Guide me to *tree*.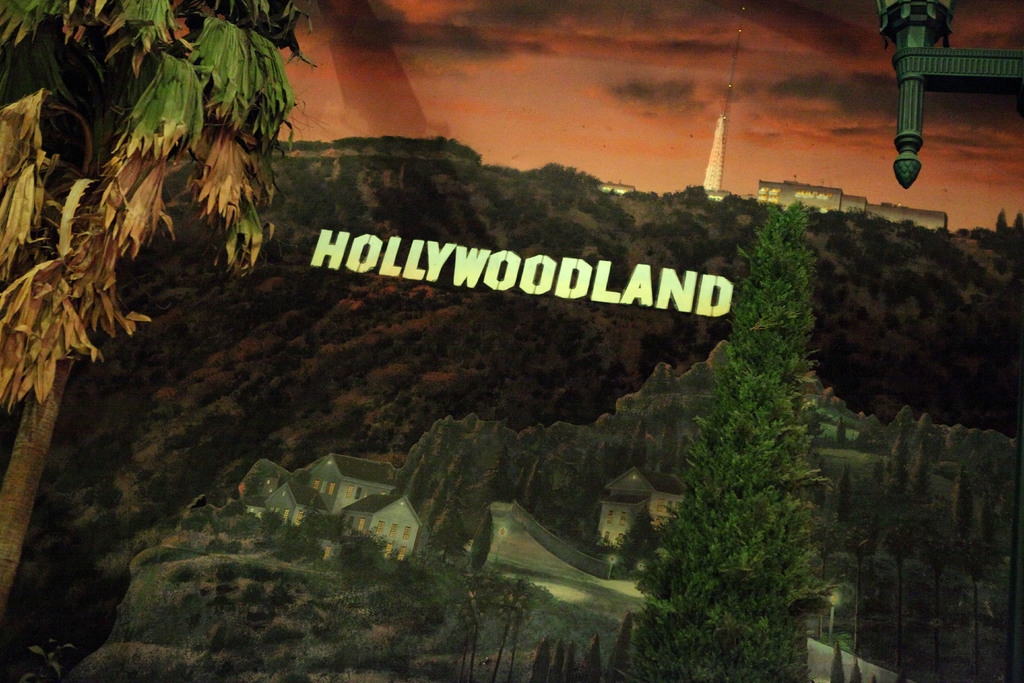
Guidance: <bbox>611, 190, 846, 682</bbox>.
